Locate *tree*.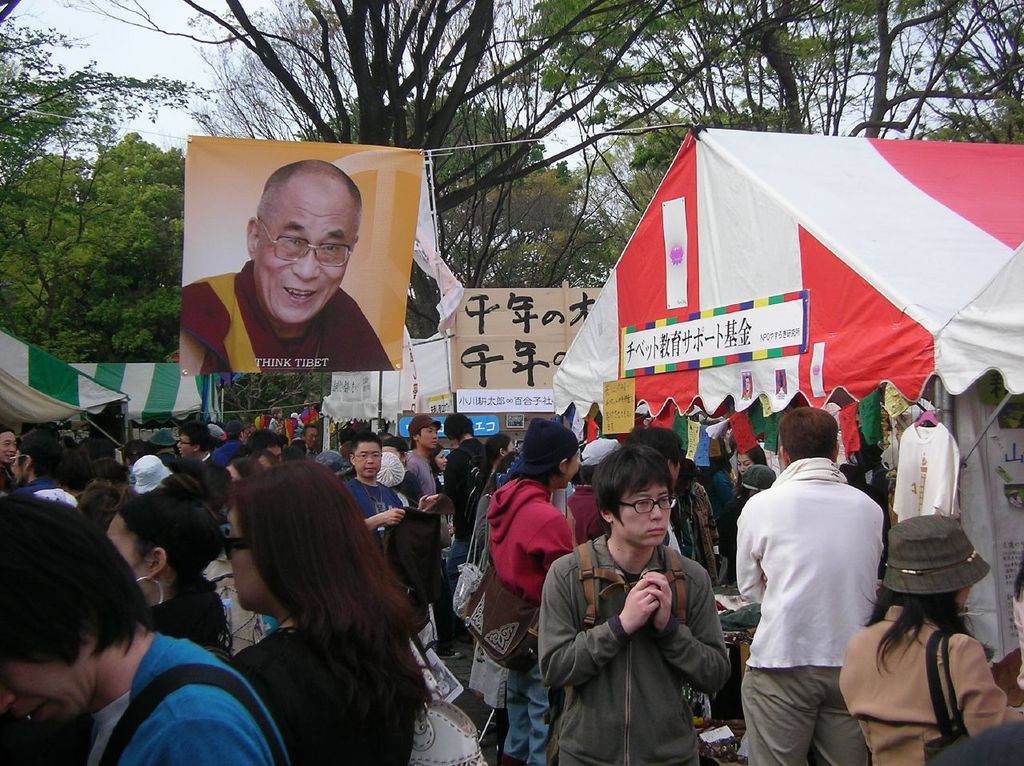
Bounding box: bbox(0, 0, 307, 382).
